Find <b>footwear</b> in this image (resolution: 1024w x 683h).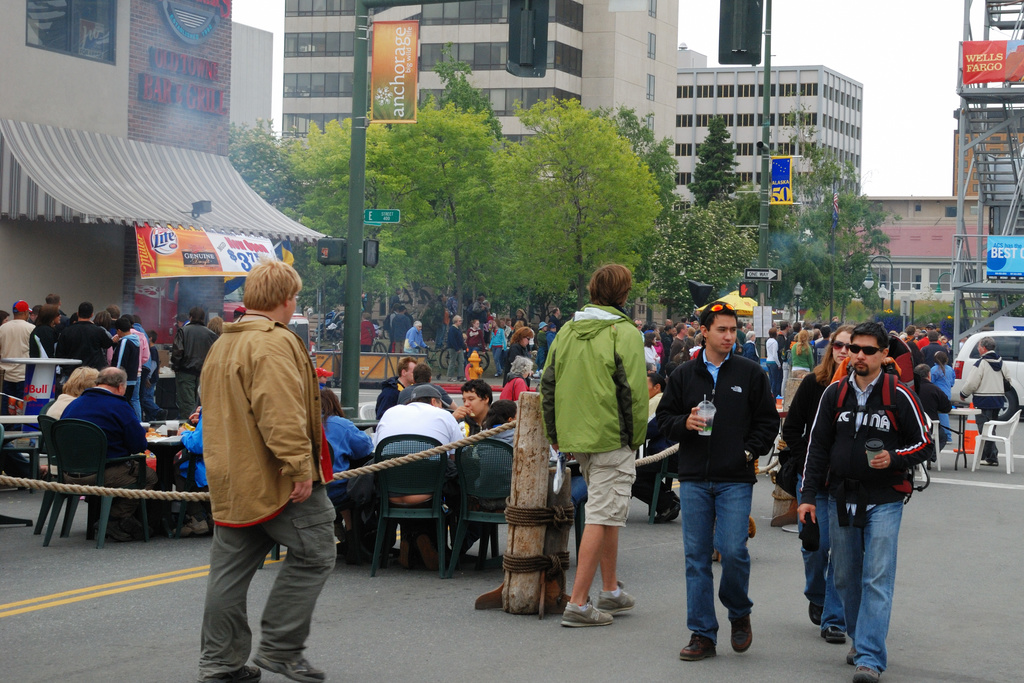
BBox(977, 457, 995, 465).
